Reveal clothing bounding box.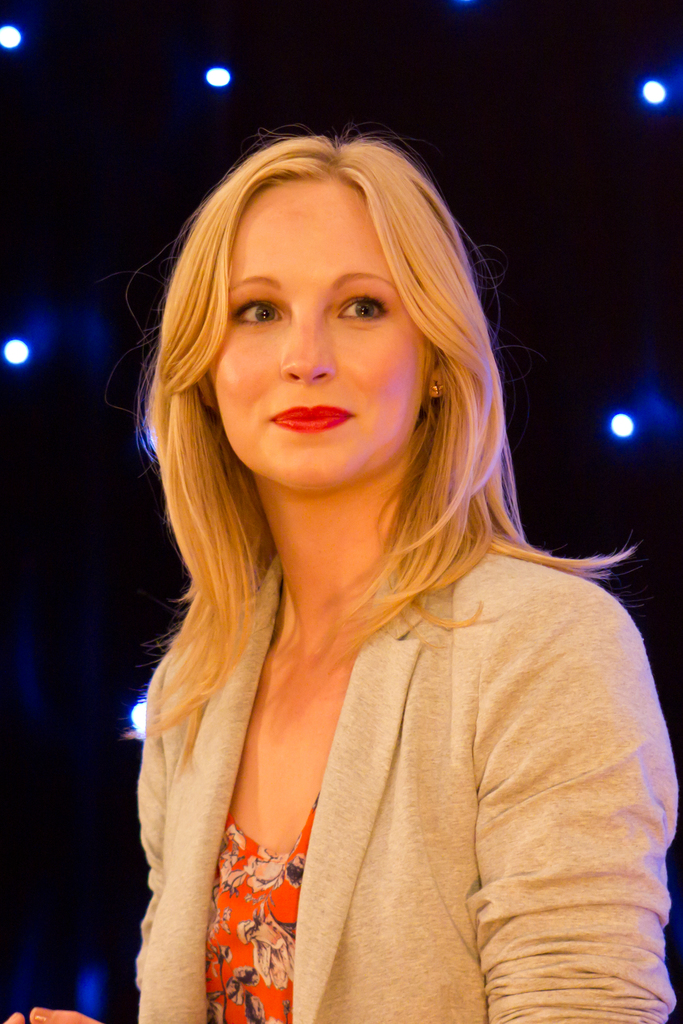
Revealed: {"x1": 133, "y1": 549, "x2": 680, "y2": 1023}.
